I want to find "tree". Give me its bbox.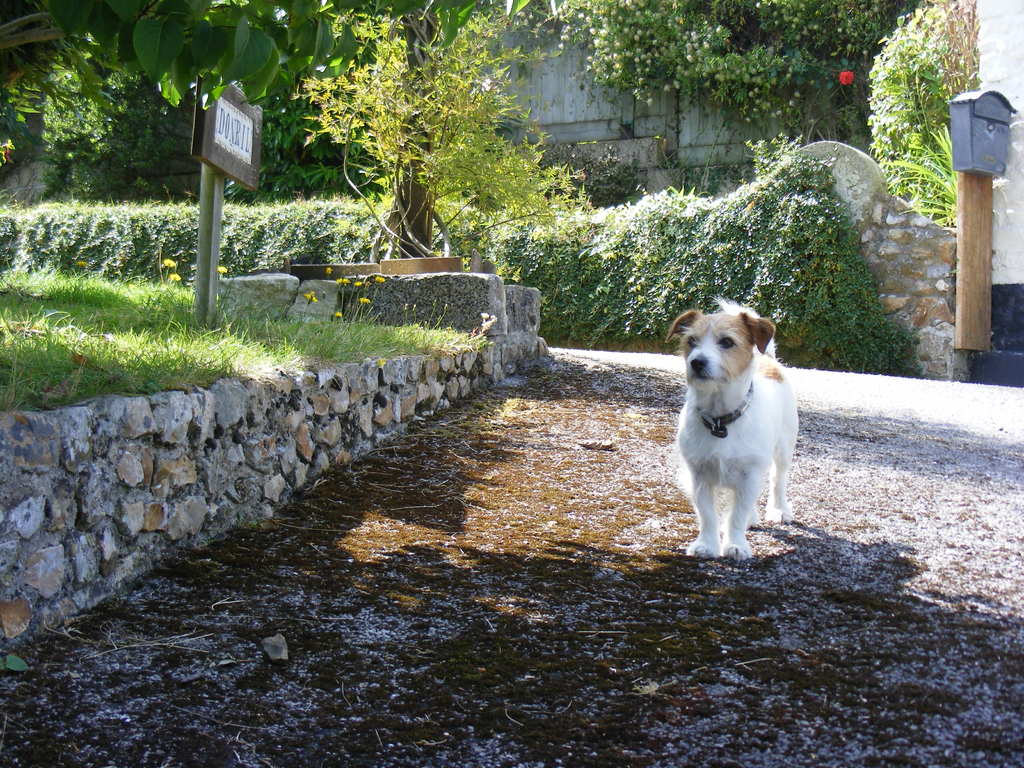
region(292, 0, 598, 273).
